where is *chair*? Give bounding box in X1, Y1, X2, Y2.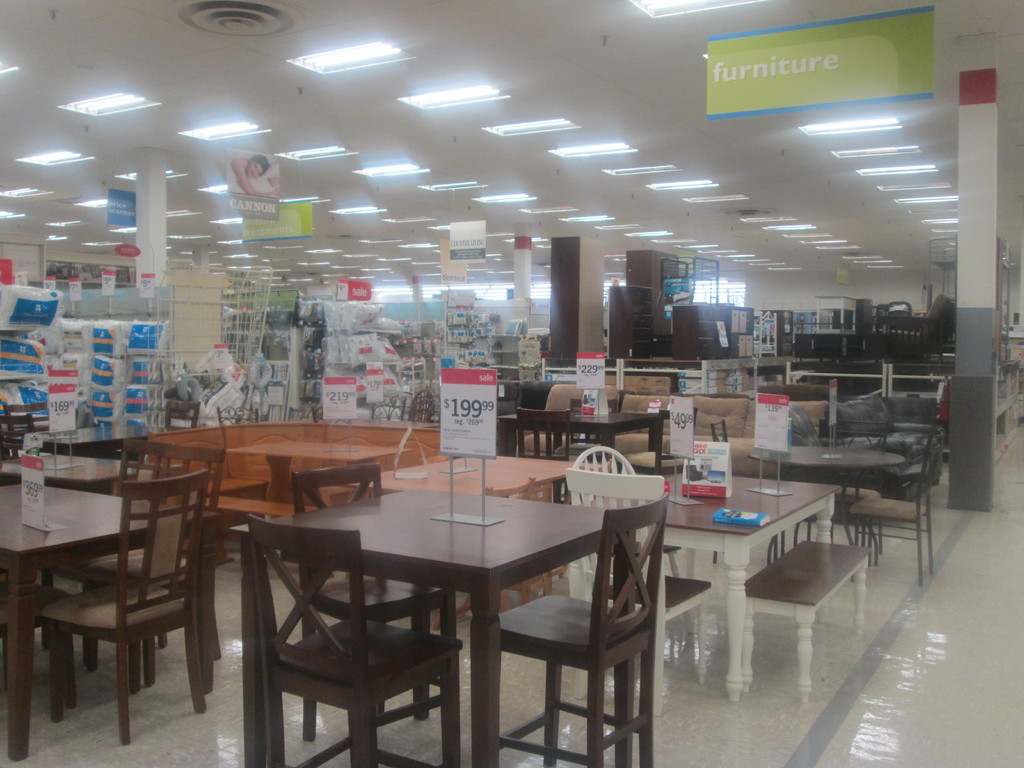
295, 468, 458, 740.
